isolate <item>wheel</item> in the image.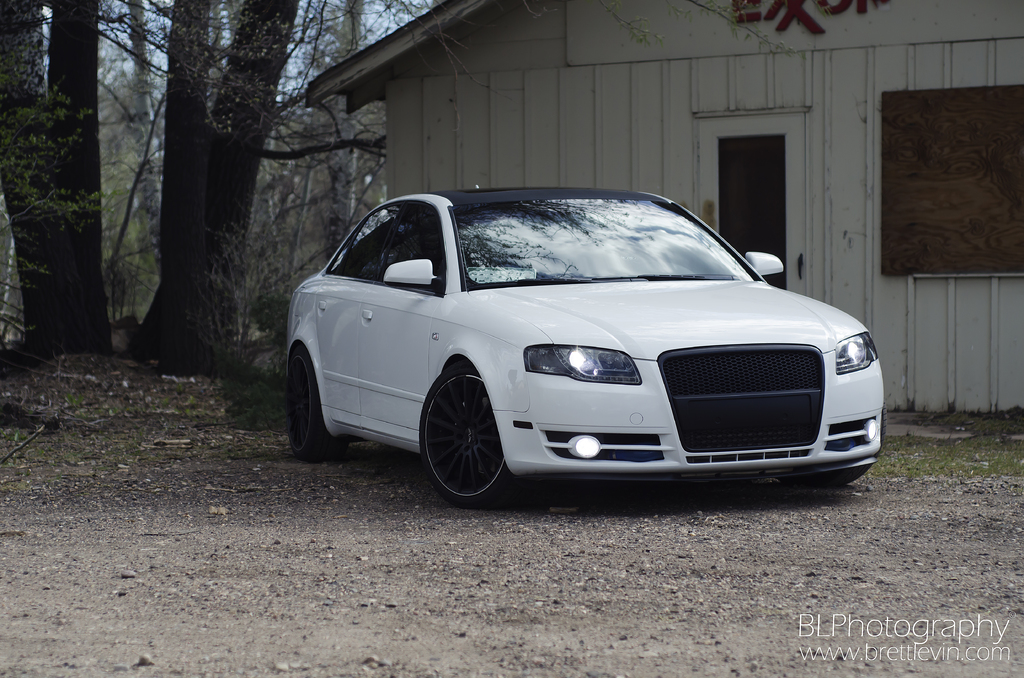
Isolated region: bbox=[289, 349, 348, 462].
